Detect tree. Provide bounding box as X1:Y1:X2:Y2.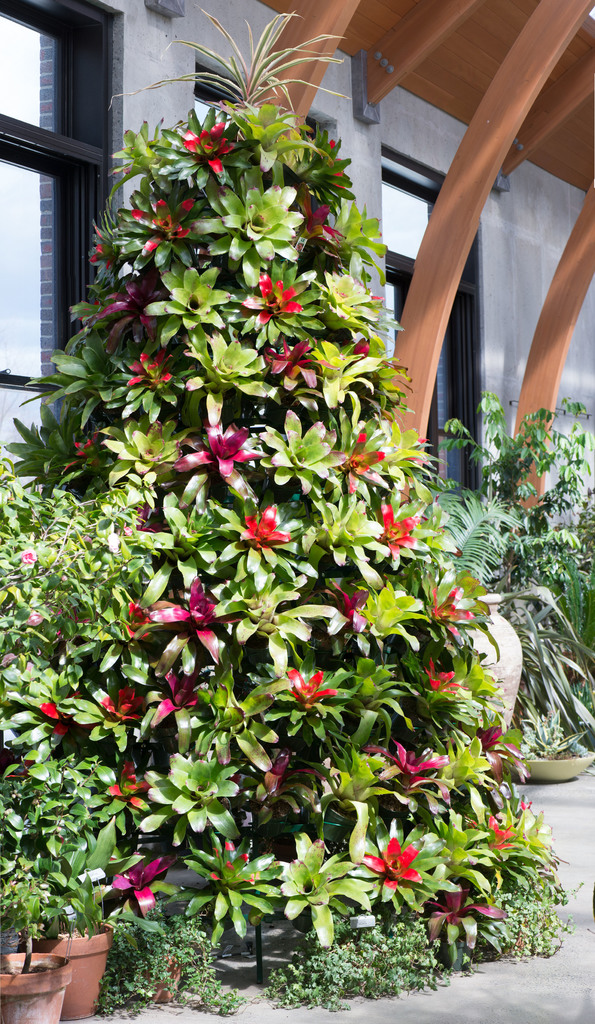
21:0:539:951.
